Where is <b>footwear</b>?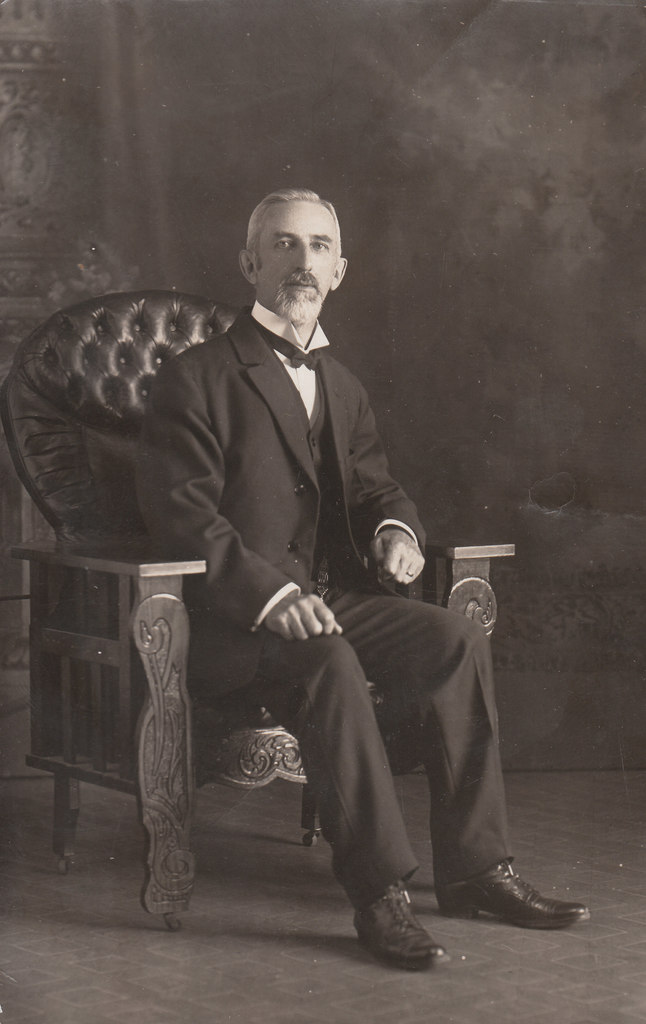
detection(428, 858, 588, 935).
